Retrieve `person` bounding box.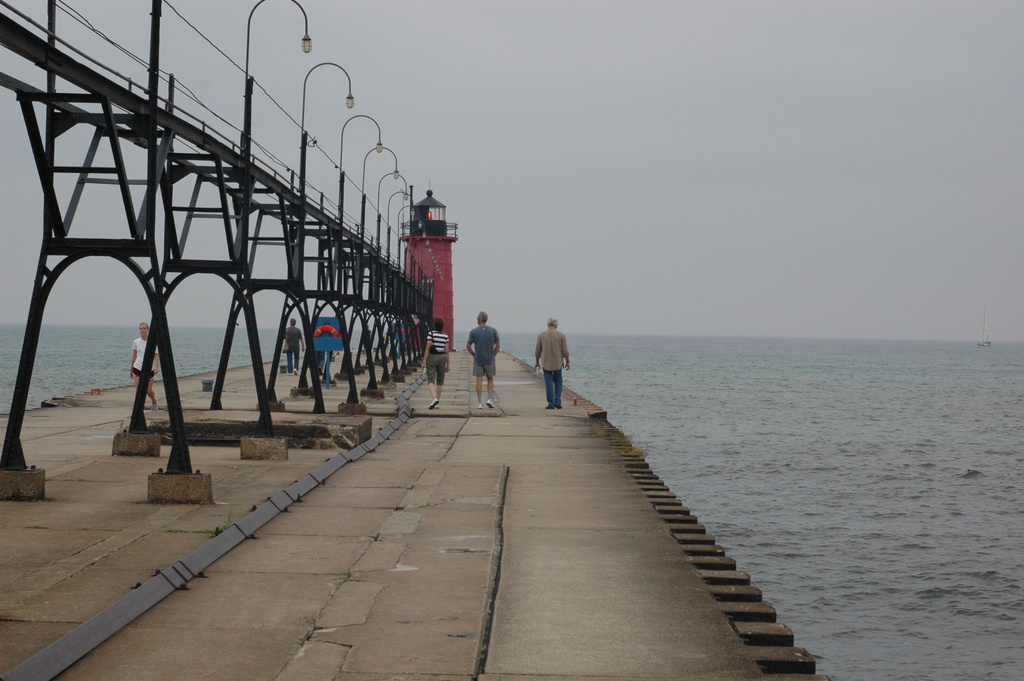
Bounding box: 126, 318, 161, 411.
